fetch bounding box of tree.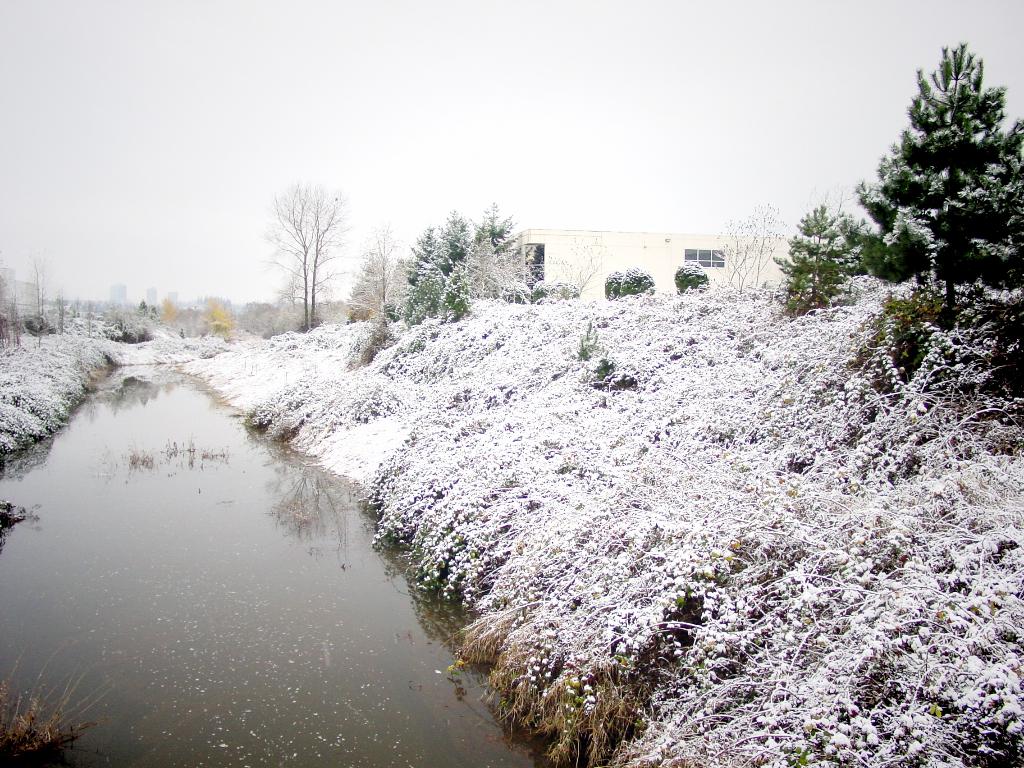
Bbox: [850, 26, 1023, 329].
